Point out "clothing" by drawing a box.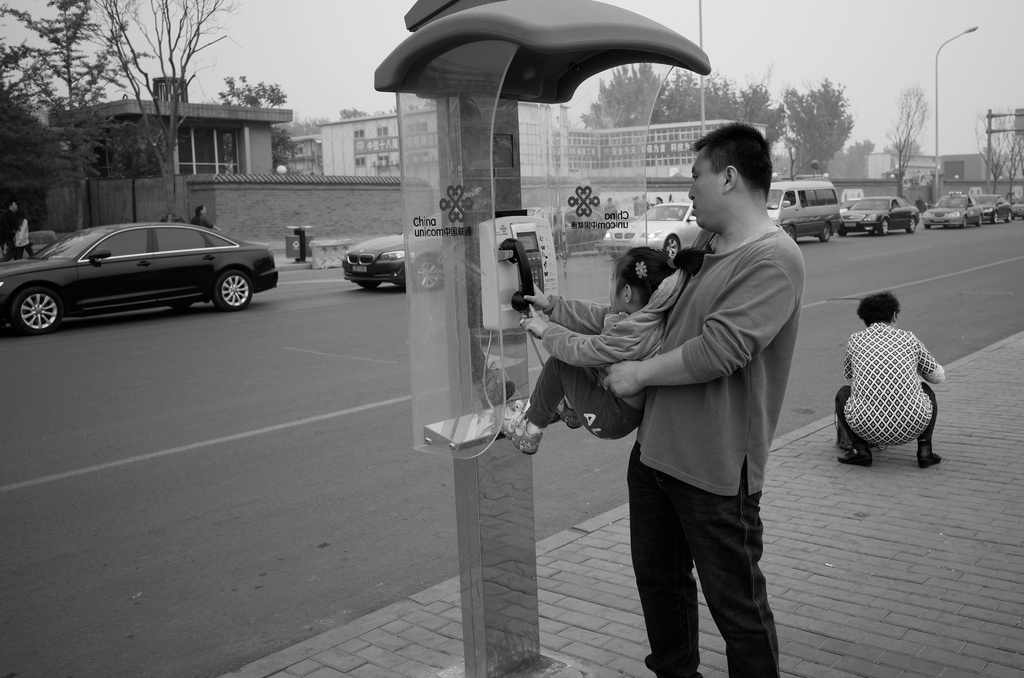
(626,223,806,677).
